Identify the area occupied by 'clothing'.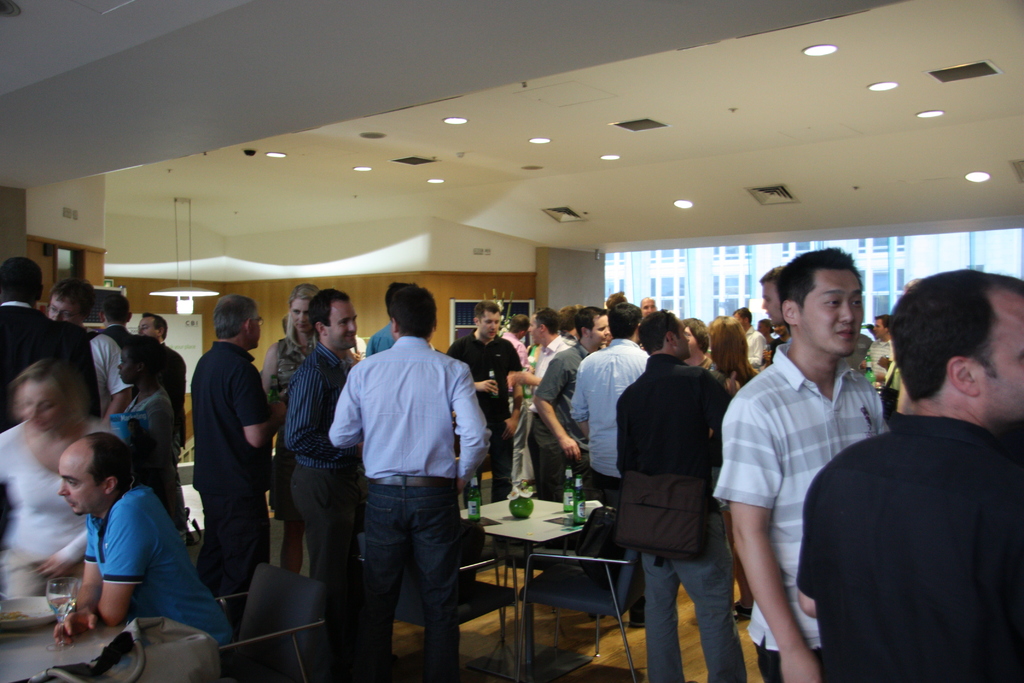
Area: box(136, 616, 211, 679).
